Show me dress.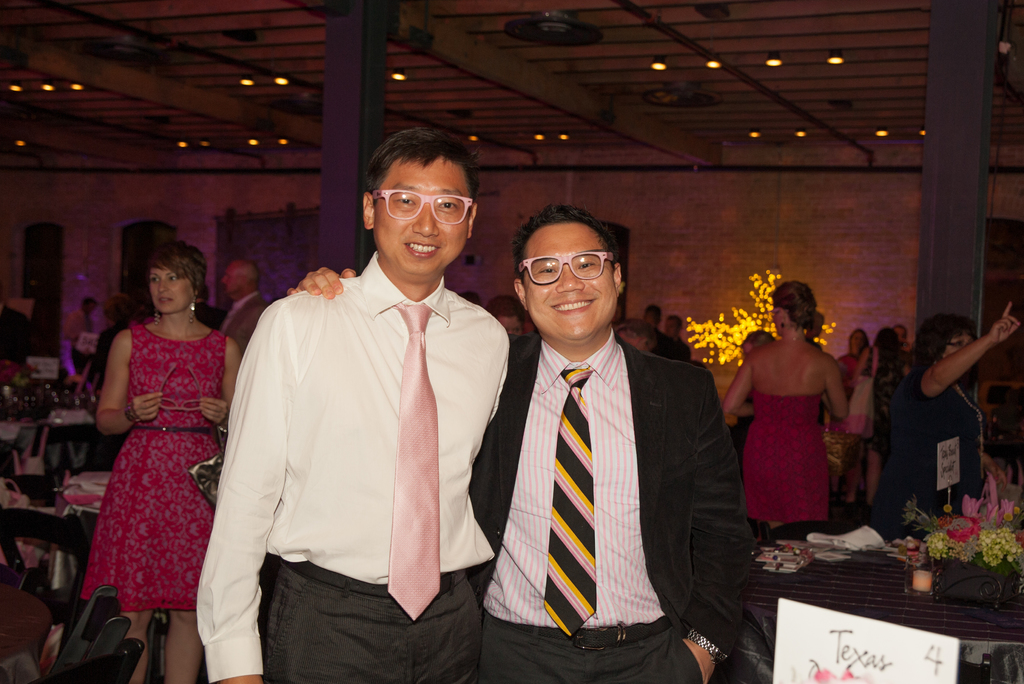
dress is here: 740, 395, 828, 520.
